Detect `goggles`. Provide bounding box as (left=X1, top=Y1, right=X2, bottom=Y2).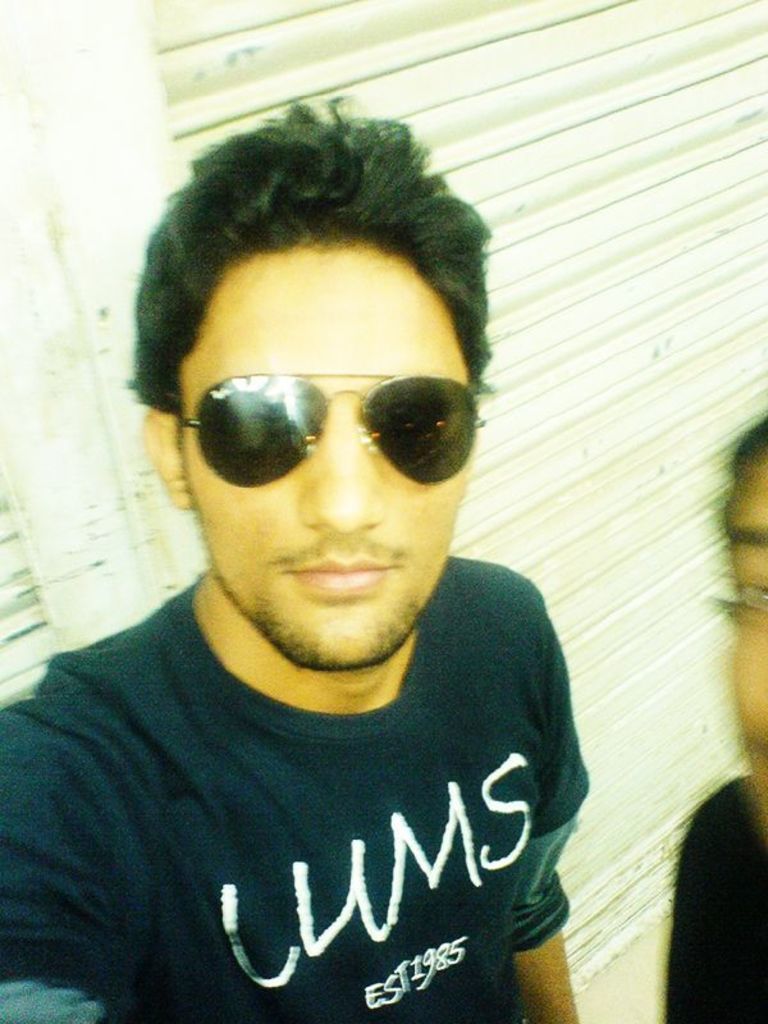
(left=178, top=369, right=489, bottom=493).
